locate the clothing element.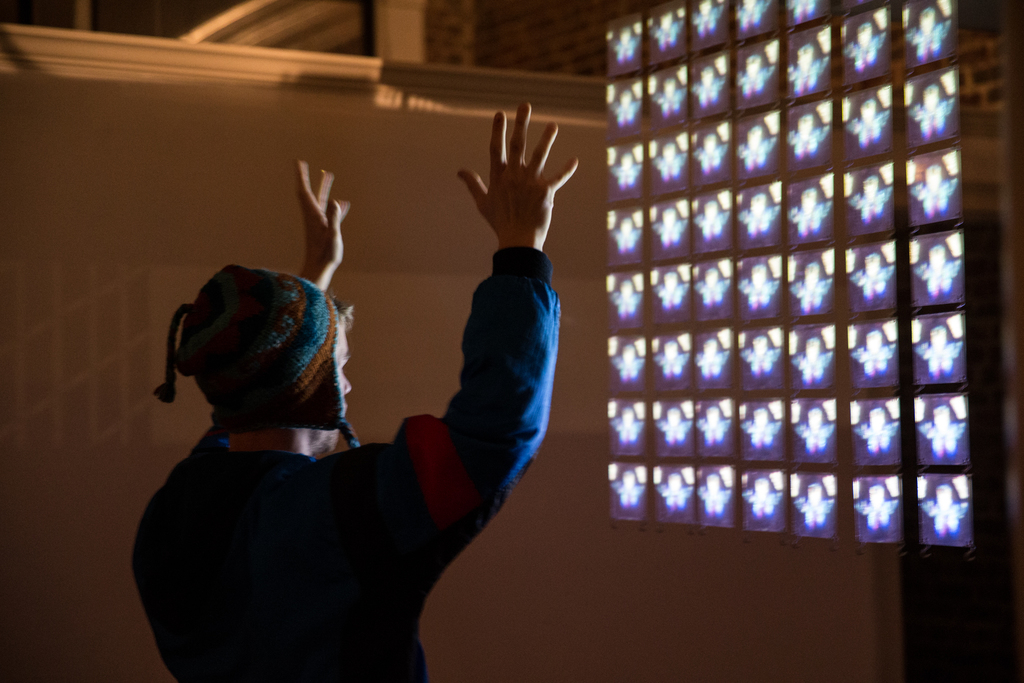
Element bbox: bbox(136, 247, 568, 682).
